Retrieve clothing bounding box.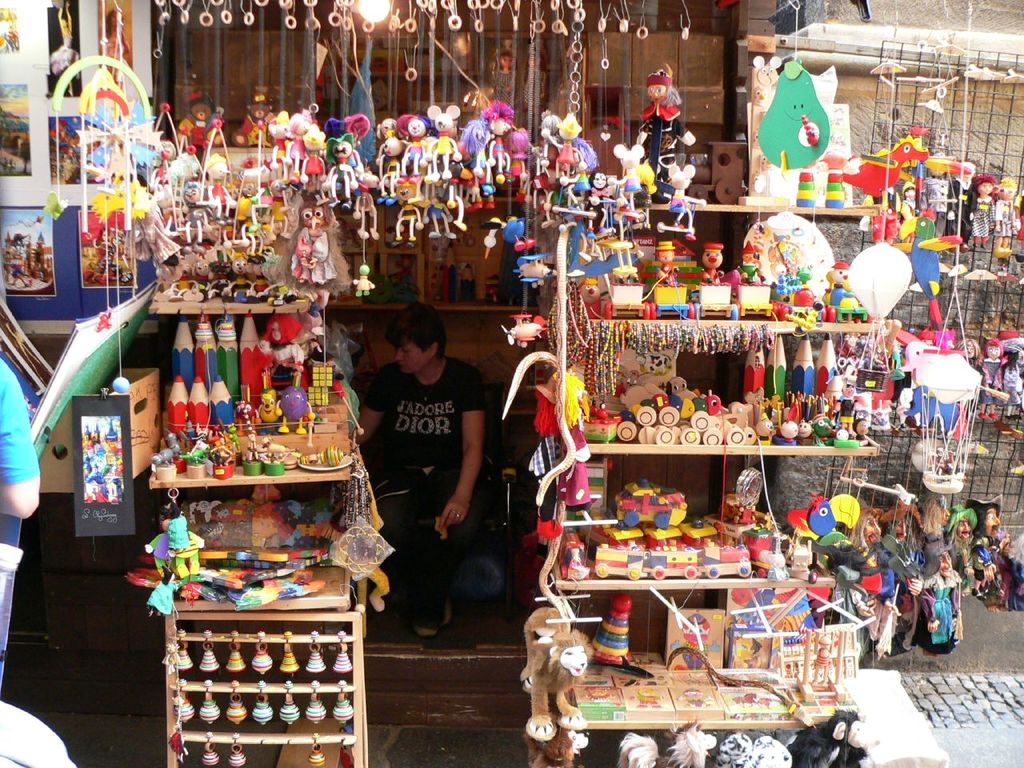
Bounding box: region(356, 348, 491, 578).
